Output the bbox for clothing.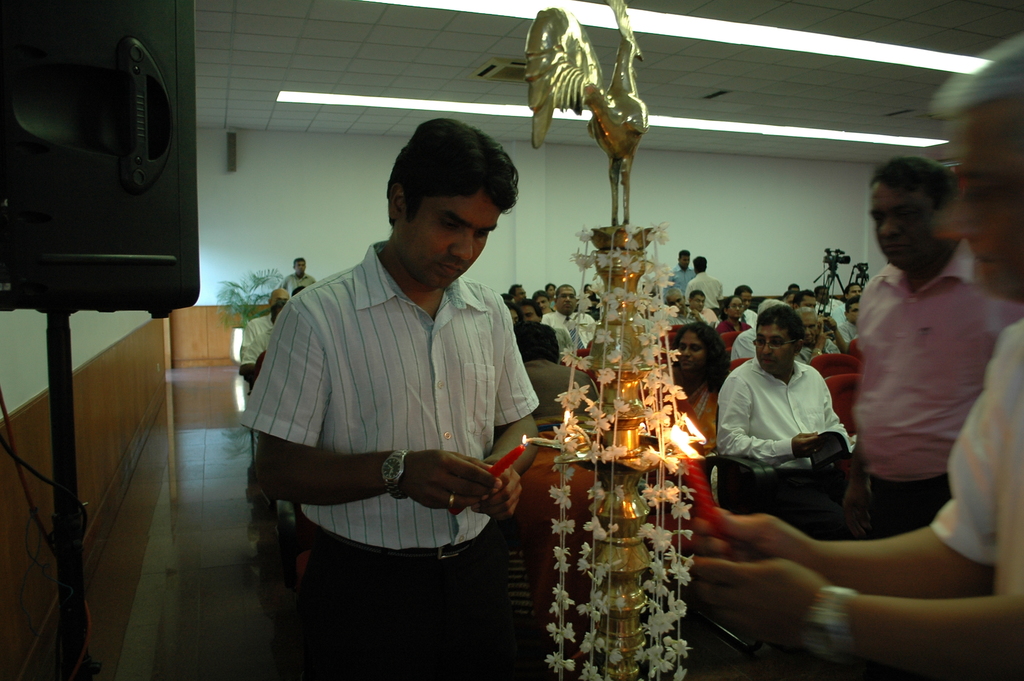
bbox=[278, 270, 315, 303].
